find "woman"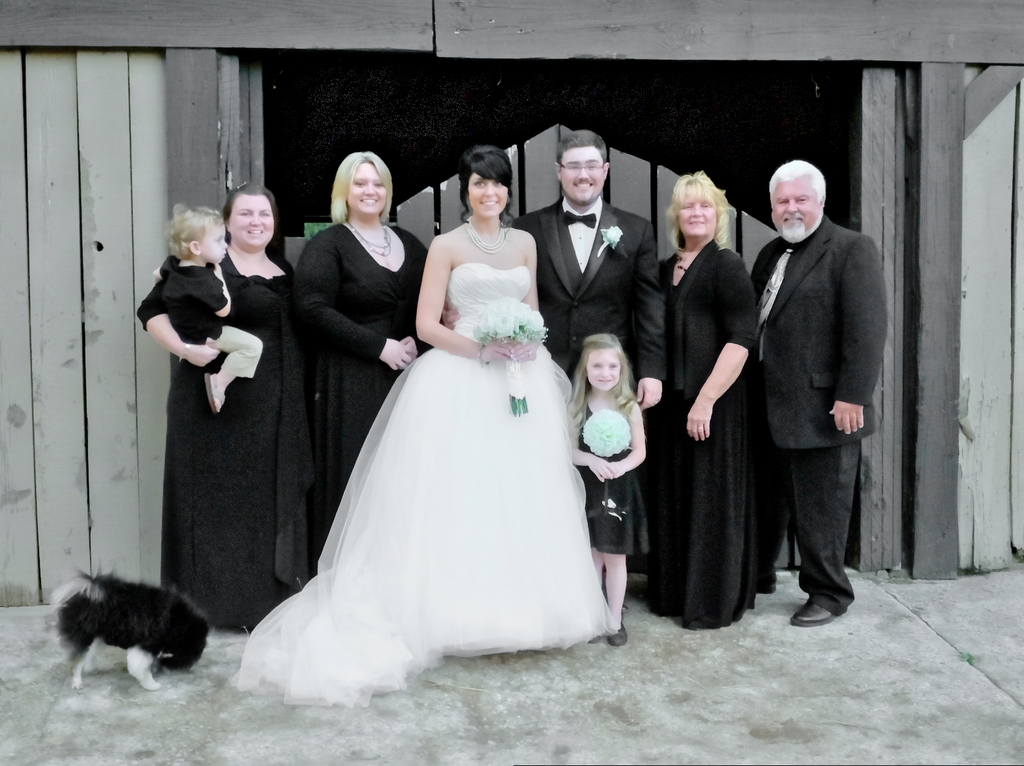
296 148 437 570
